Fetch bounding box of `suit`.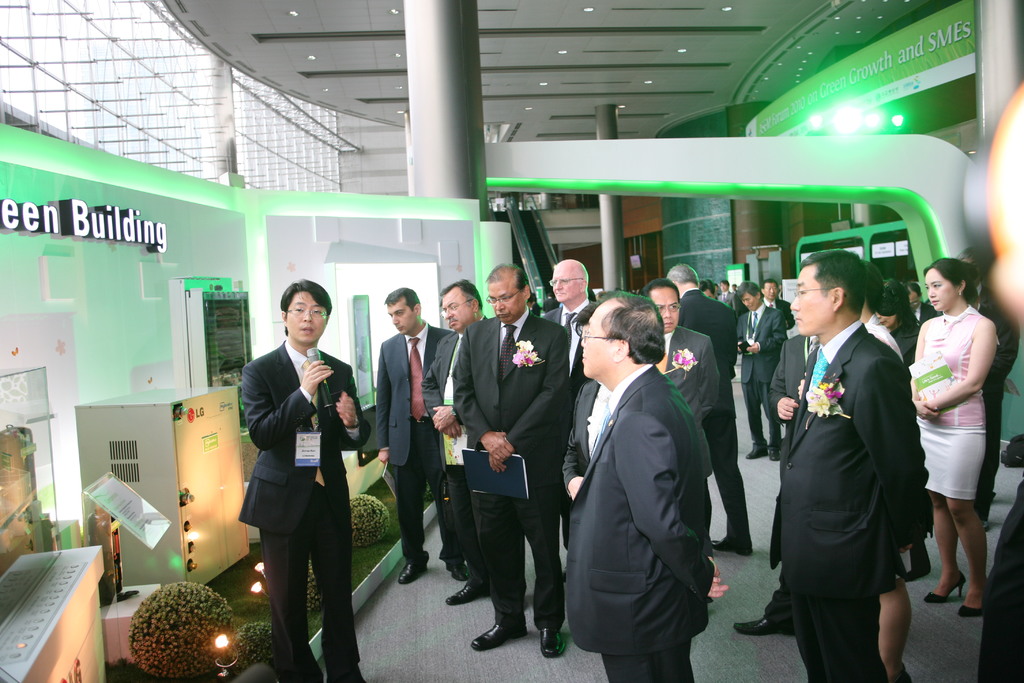
Bbox: l=915, t=304, r=936, b=322.
